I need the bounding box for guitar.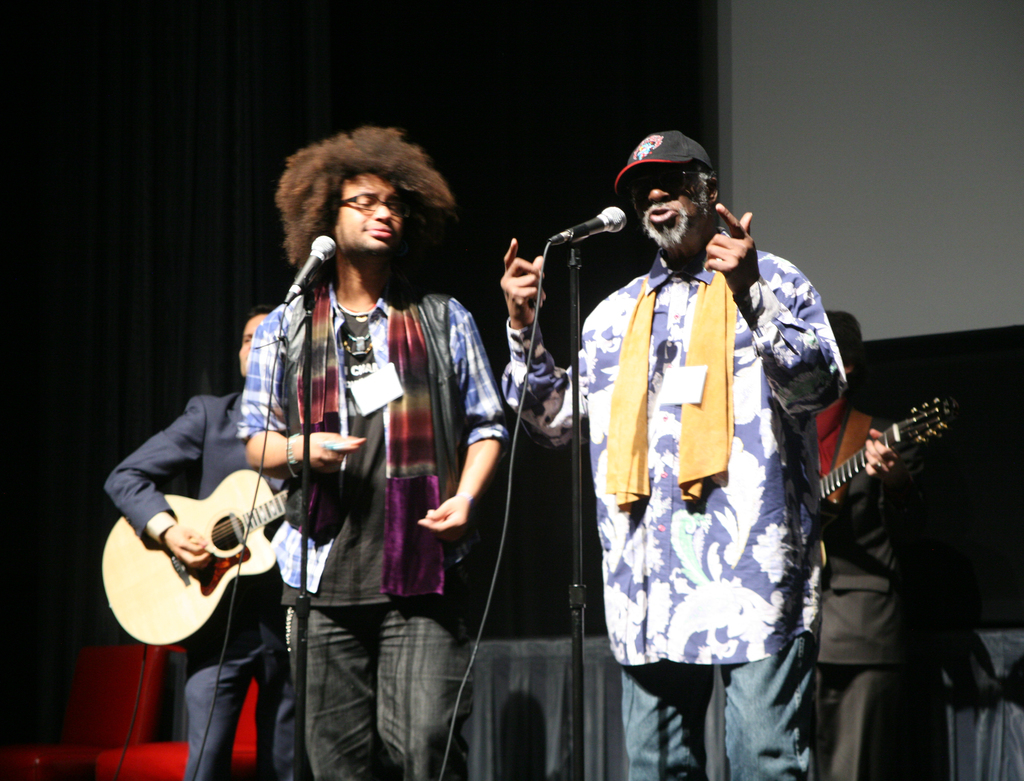
Here it is: locate(819, 400, 953, 508).
